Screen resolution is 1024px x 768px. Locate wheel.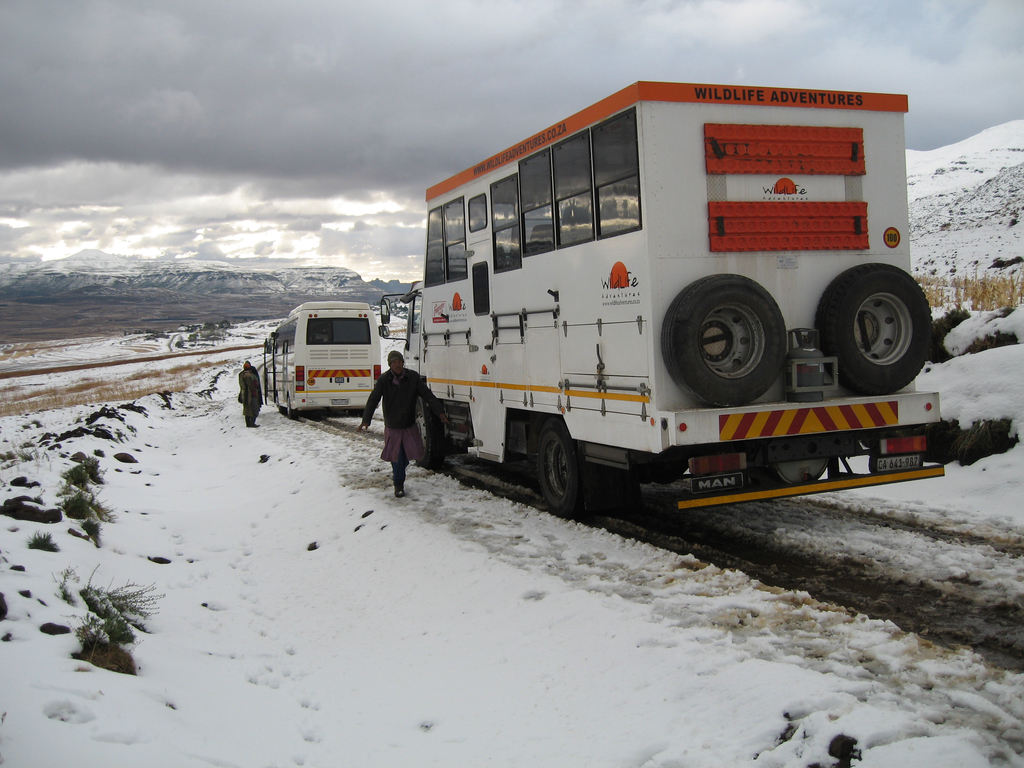
(529,414,616,522).
